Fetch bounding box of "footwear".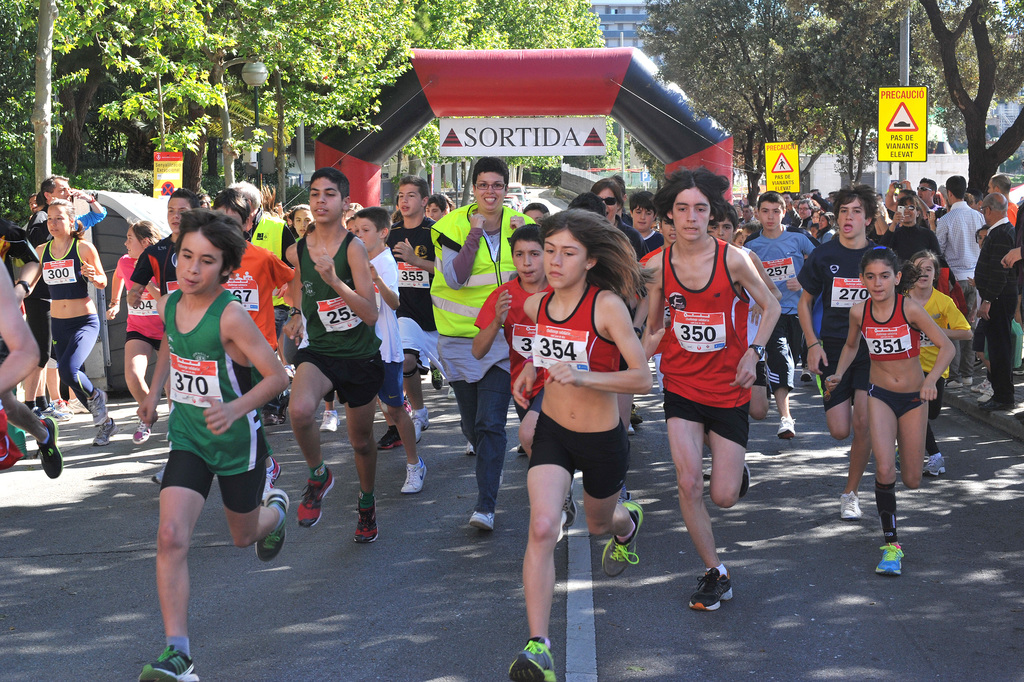
Bbox: x1=376 y1=426 x2=401 y2=451.
